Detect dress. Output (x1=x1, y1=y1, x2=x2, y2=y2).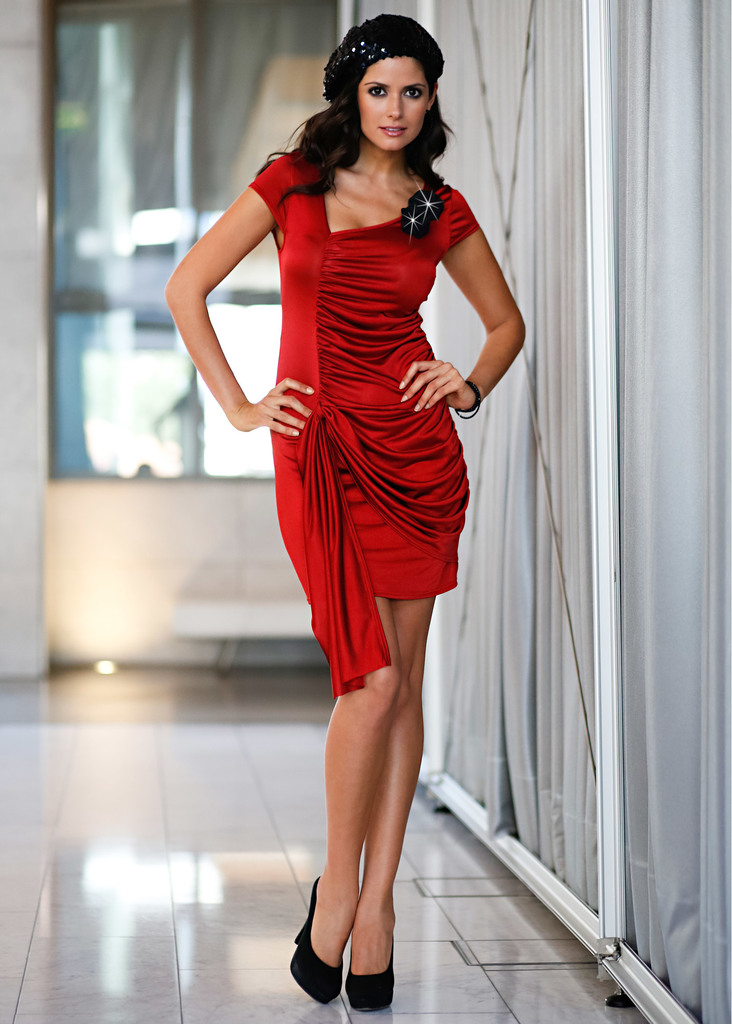
(x1=211, y1=170, x2=477, y2=643).
